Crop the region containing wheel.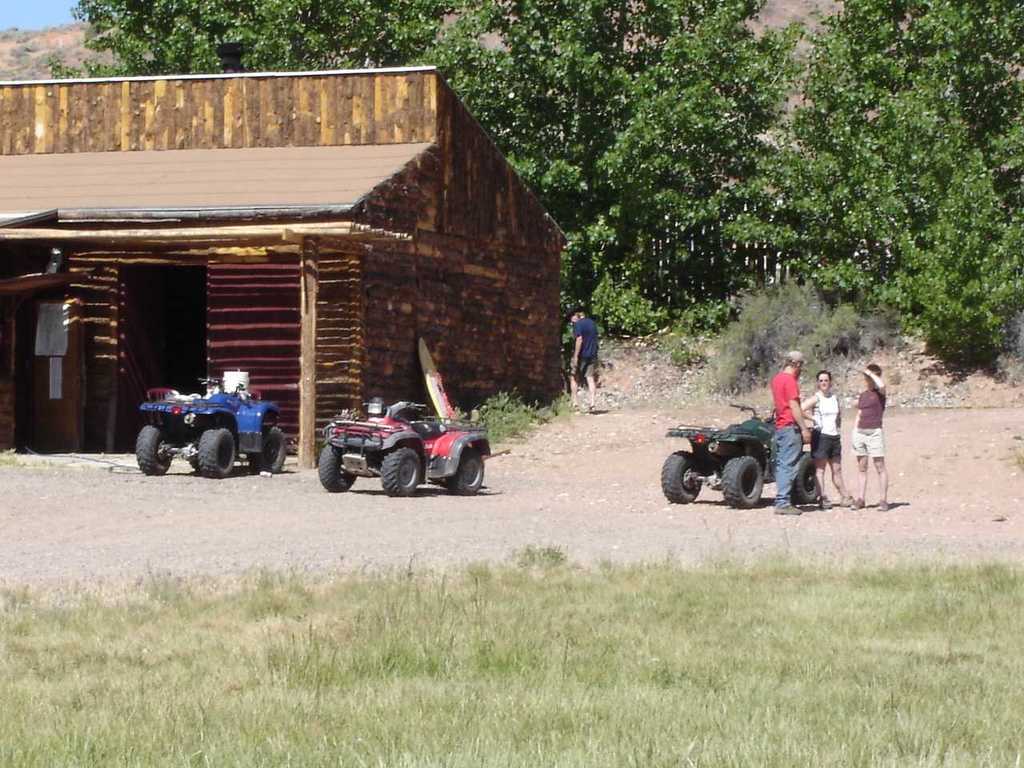
Crop region: Rect(249, 425, 285, 474).
